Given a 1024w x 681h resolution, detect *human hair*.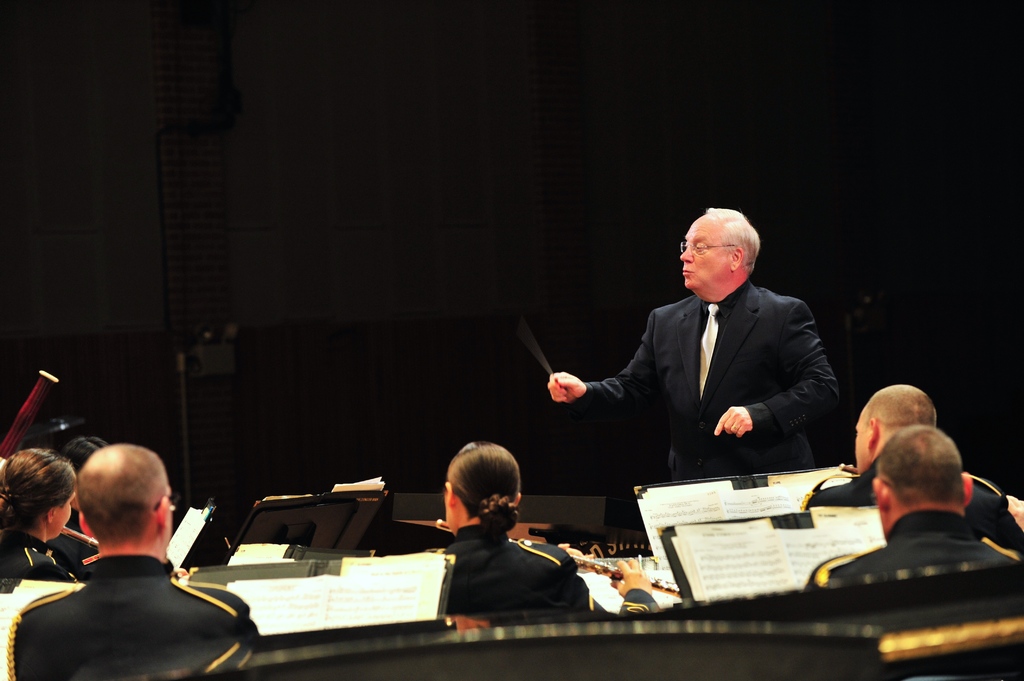
[left=0, top=447, right=82, bottom=532].
